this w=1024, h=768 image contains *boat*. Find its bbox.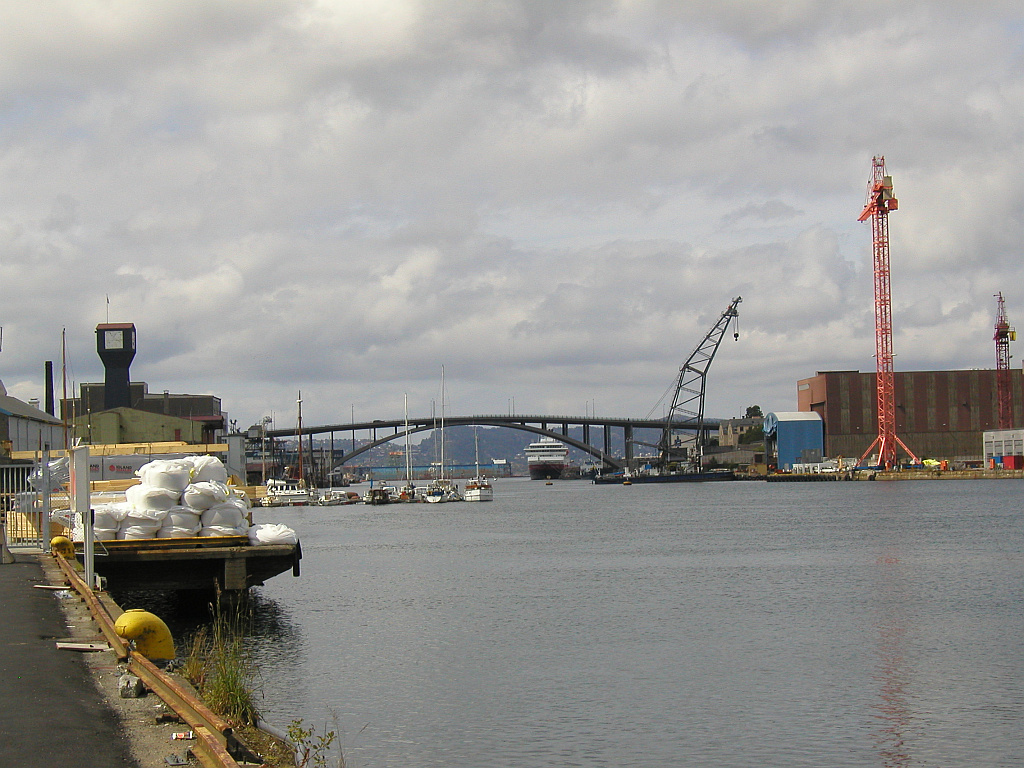
544, 481, 550, 485.
